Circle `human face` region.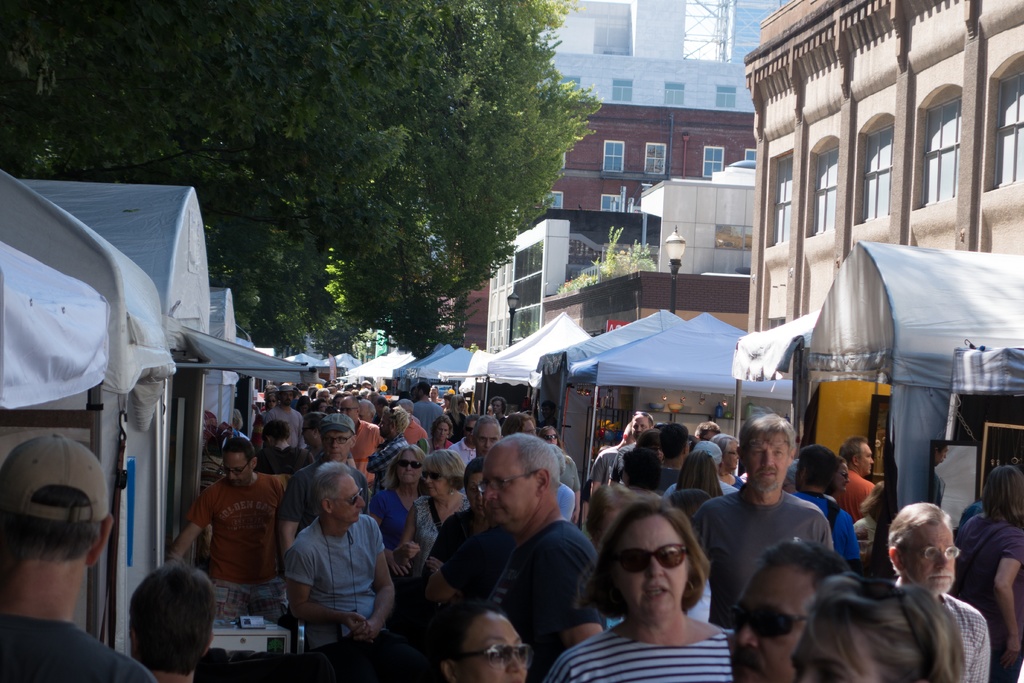
Region: pyautogui.locateOnScreen(486, 448, 533, 524).
